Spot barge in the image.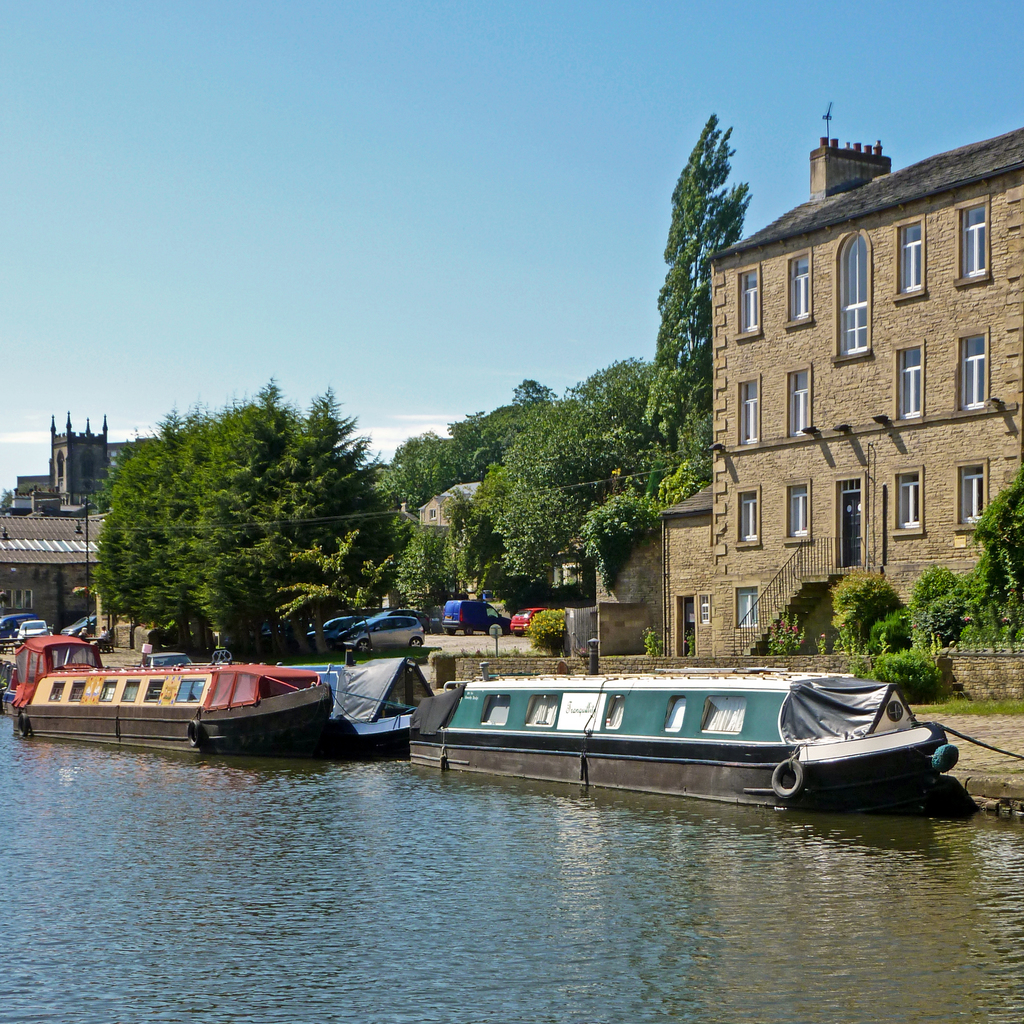
barge found at pyautogui.locateOnScreen(141, 638, 435, 751).
